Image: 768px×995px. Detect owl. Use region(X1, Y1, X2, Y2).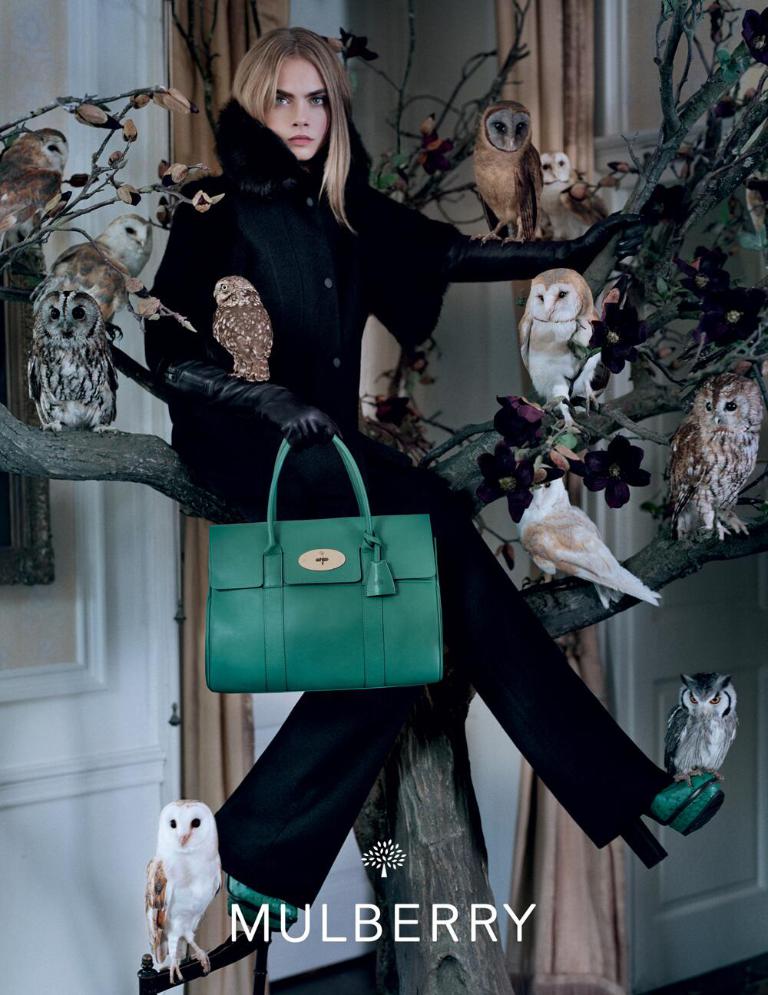
region(215, 280, 270, 383).
